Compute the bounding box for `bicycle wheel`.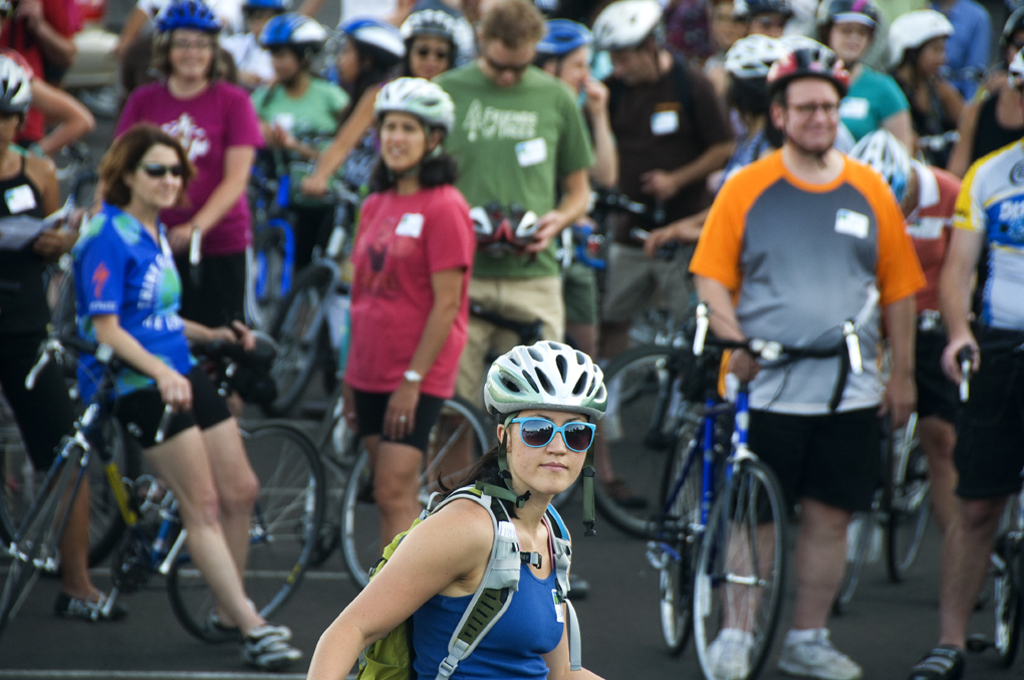
(x1=992, y1=490, x2=1023, y2=669).
